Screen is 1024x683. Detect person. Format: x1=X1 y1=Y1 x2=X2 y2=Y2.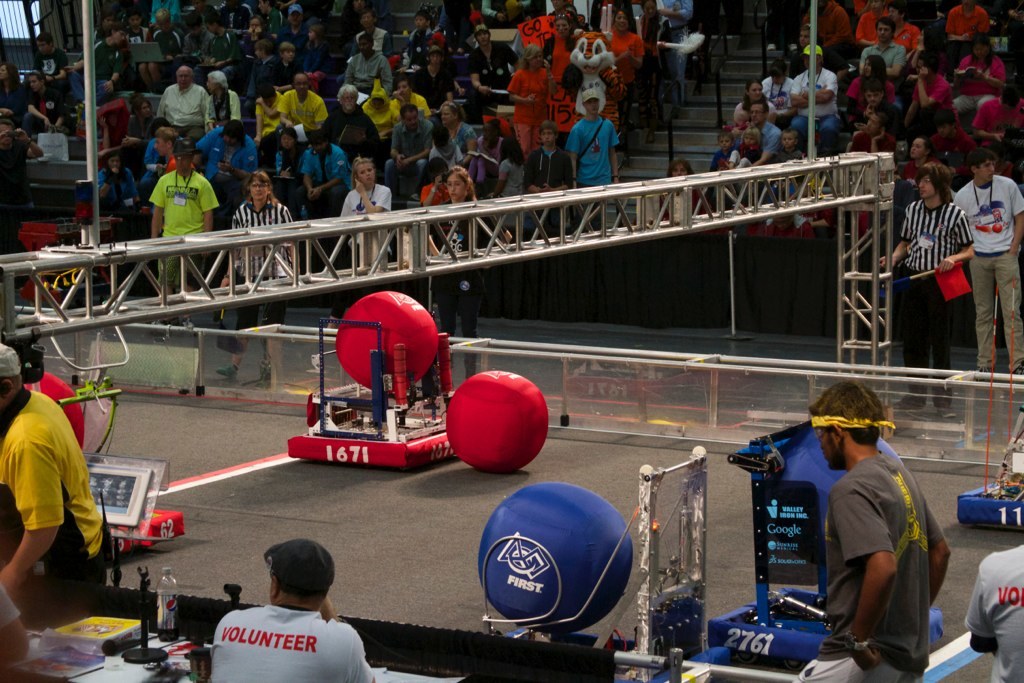
x1=852 y1=13 x2=906 y2=87.
